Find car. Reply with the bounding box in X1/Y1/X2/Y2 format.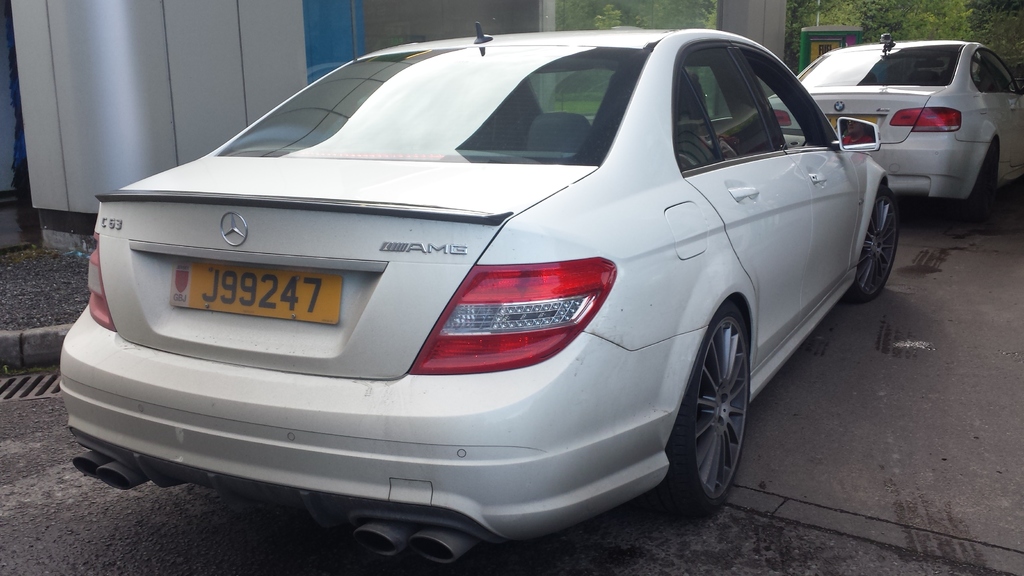
59/24/896/568.
